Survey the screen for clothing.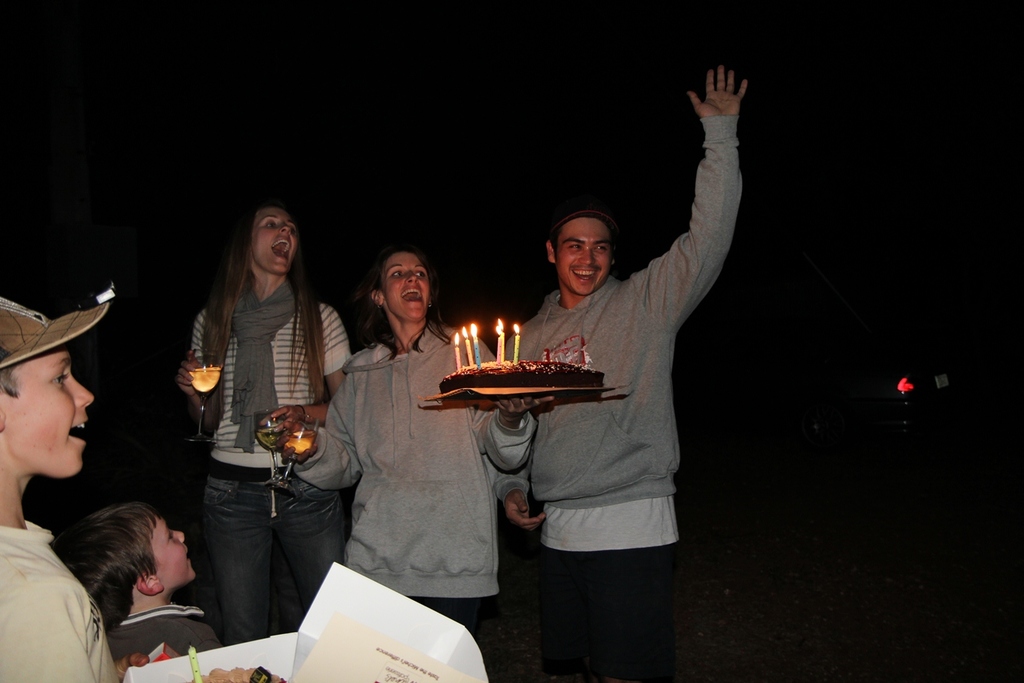
Survey found: select_region(0, 525, 121, 682).
